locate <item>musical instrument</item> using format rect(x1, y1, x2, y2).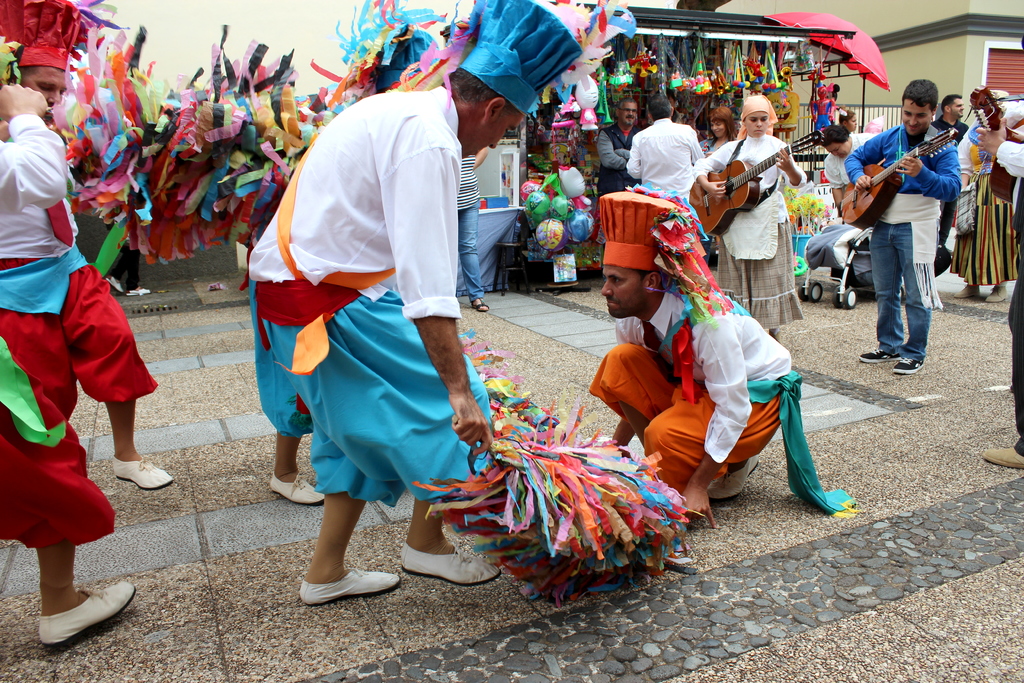
rect(956, 83, 1023, 204).
